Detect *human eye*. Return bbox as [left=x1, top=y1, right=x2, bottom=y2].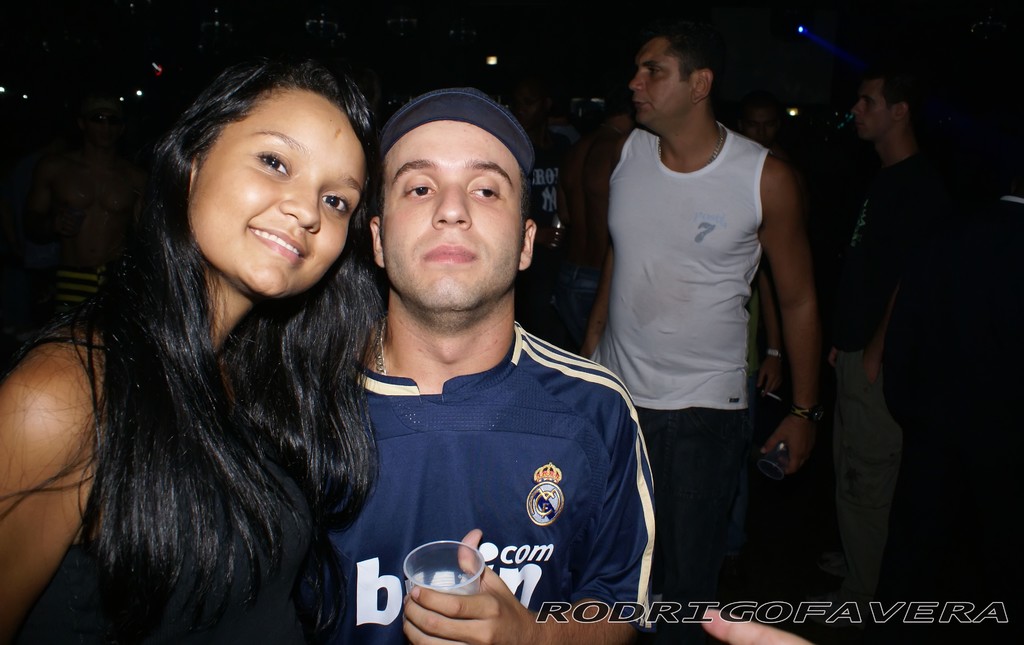
[left=257, top=154, right=294, bottom=175].
